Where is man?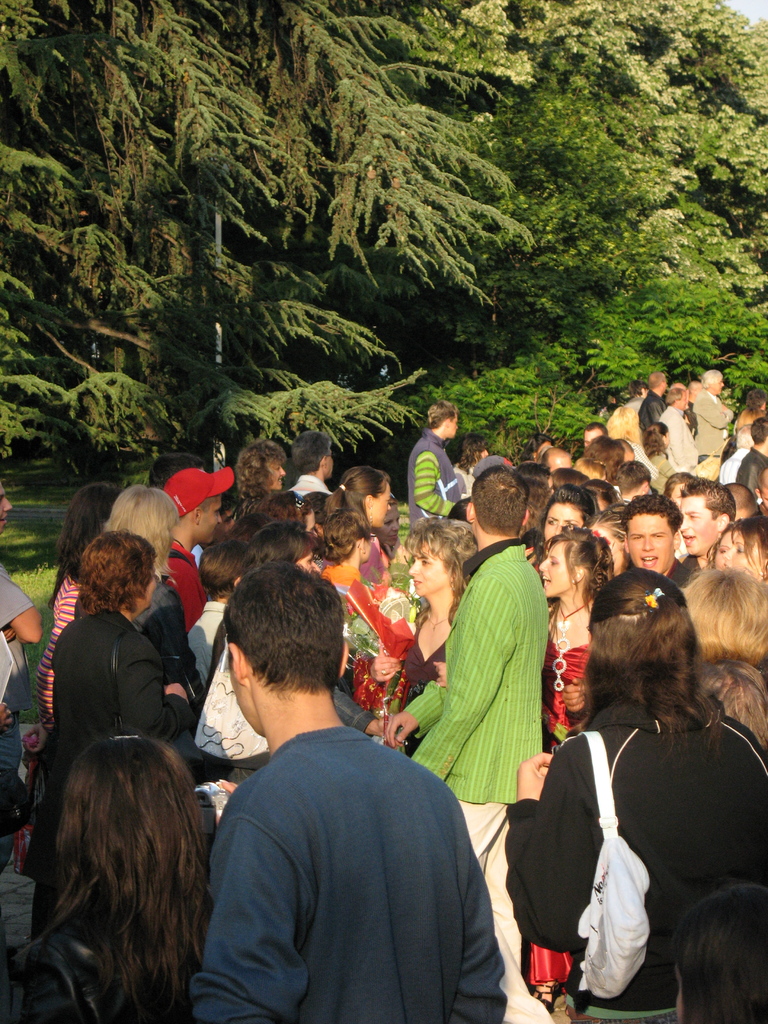
crop(384, 467, 550, 1023).
